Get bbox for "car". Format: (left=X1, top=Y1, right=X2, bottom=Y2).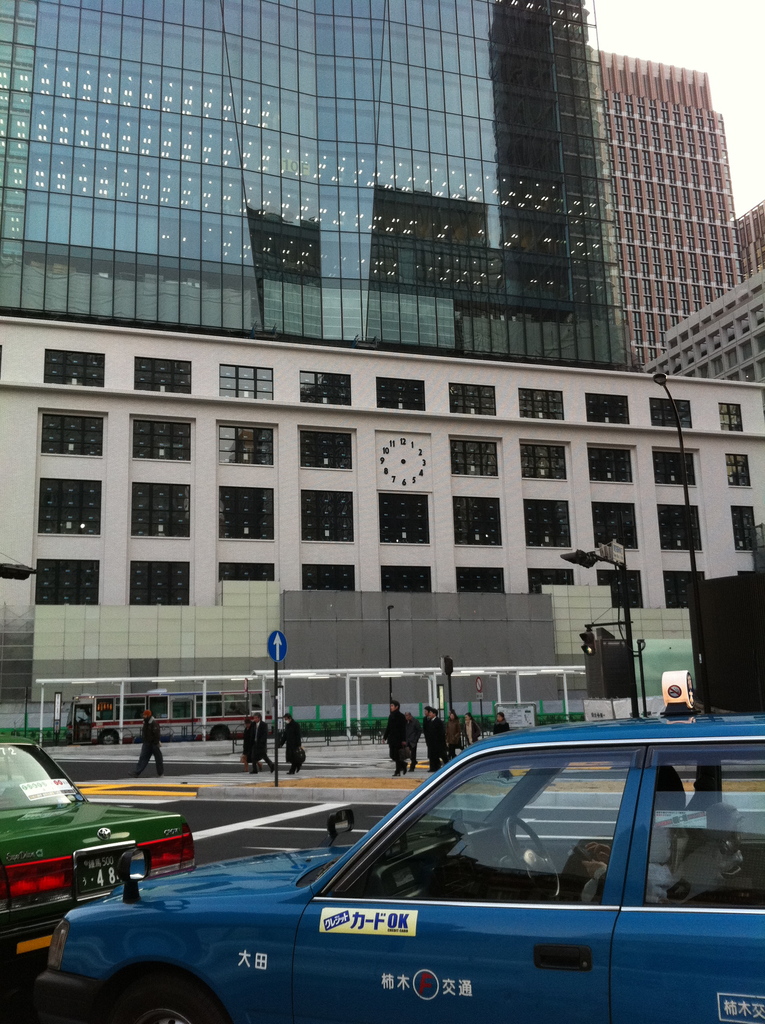
(left=40, top=719, right=764, bottom=1018).
